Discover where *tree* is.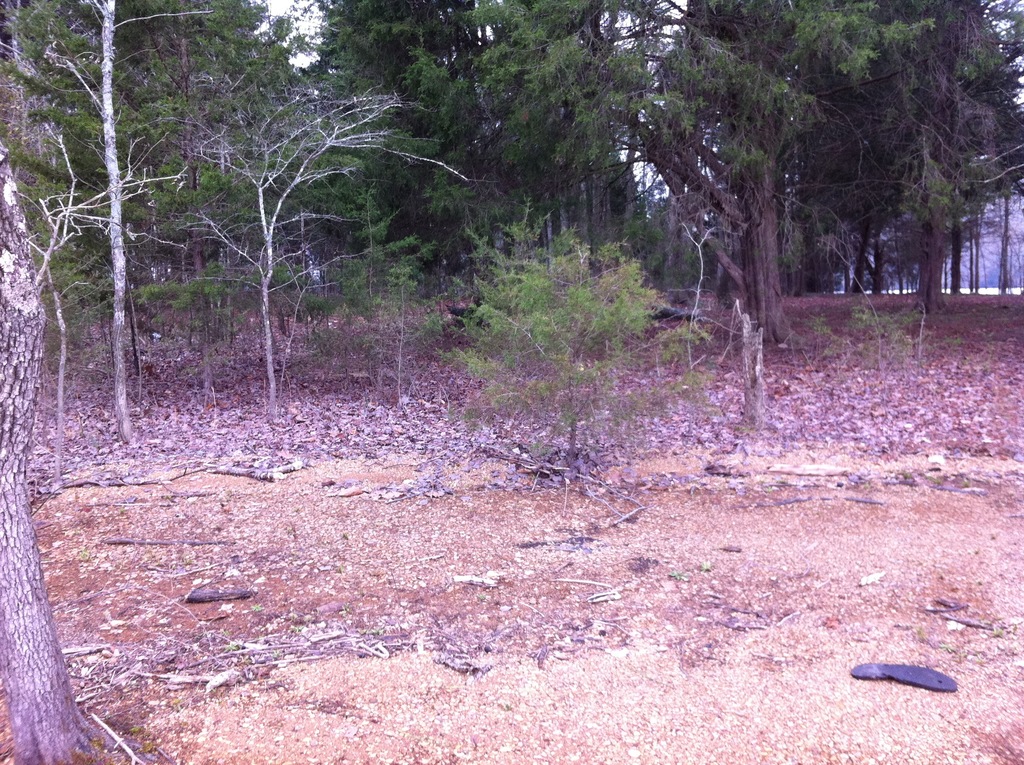
Discovered at x1=83, y1=38, x2=420, y2=420.
